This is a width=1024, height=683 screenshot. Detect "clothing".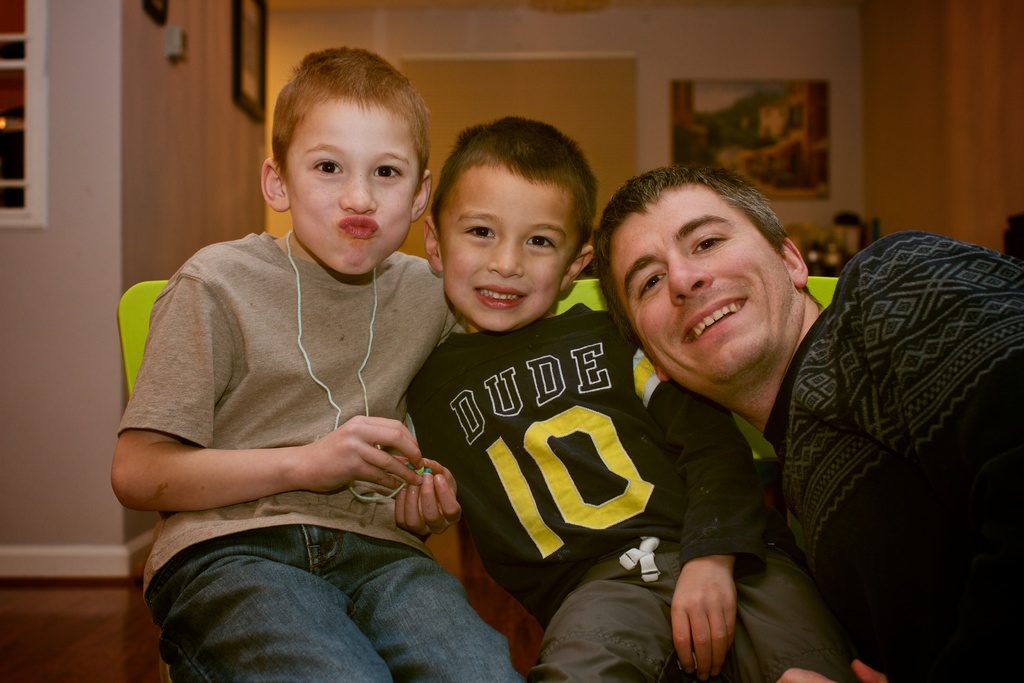
{"x1": 755, "y1": 231, "x2": 1023, "y2": 682}.
